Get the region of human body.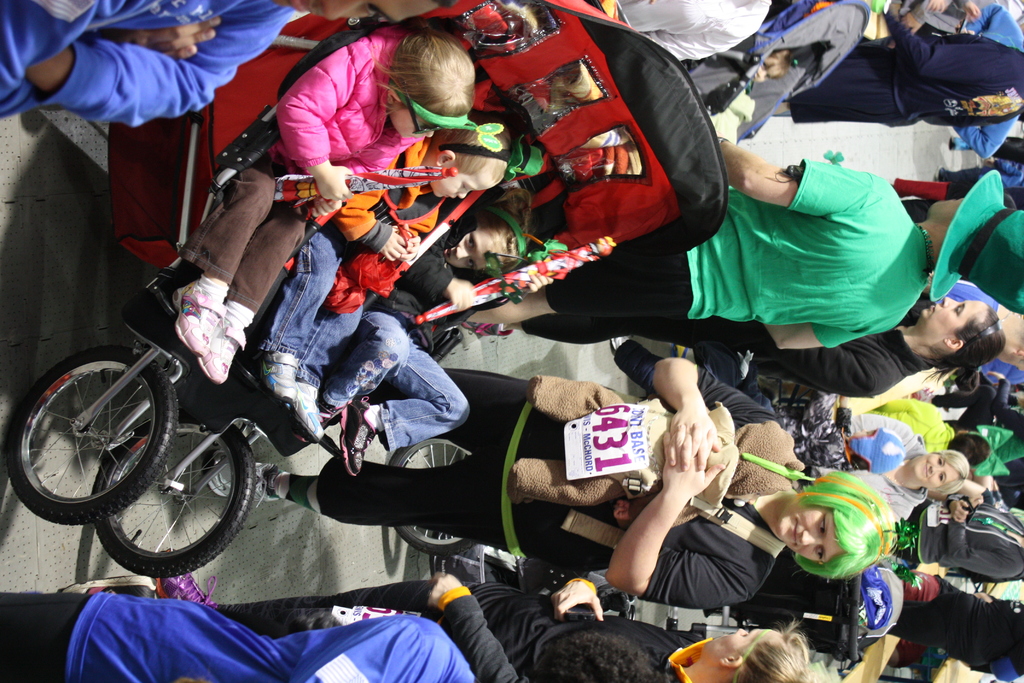
{"left": 473, "top": 138, "right": 1023, "bottom": 340}.
